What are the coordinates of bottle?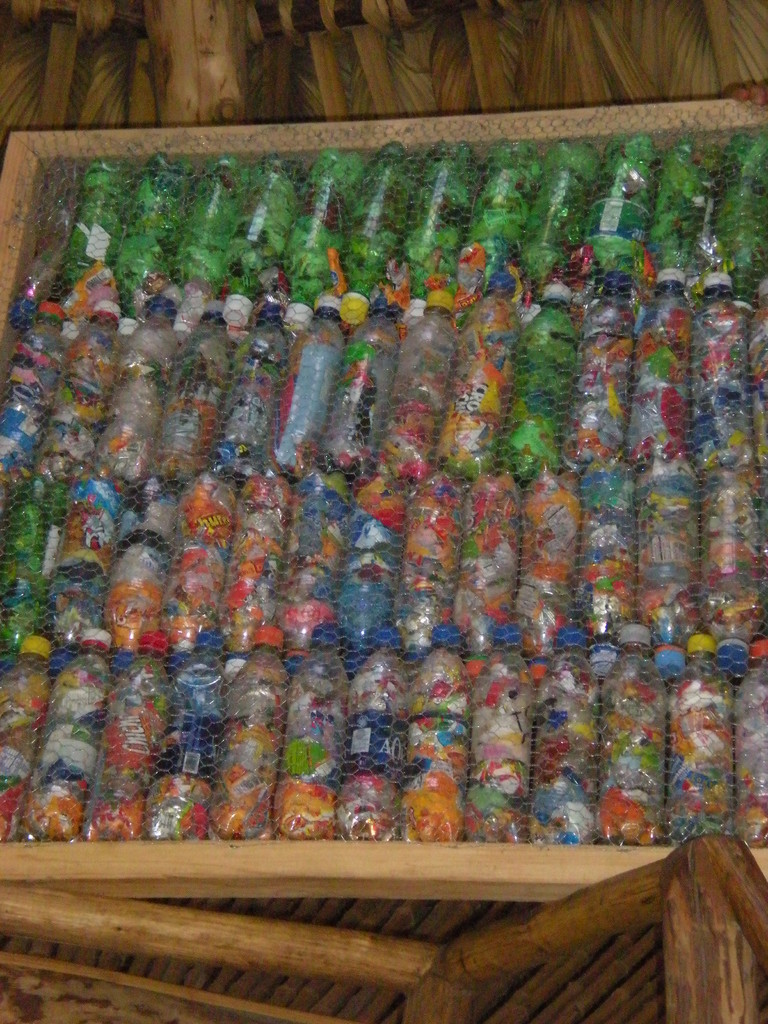
397, 142, 481, 323.
